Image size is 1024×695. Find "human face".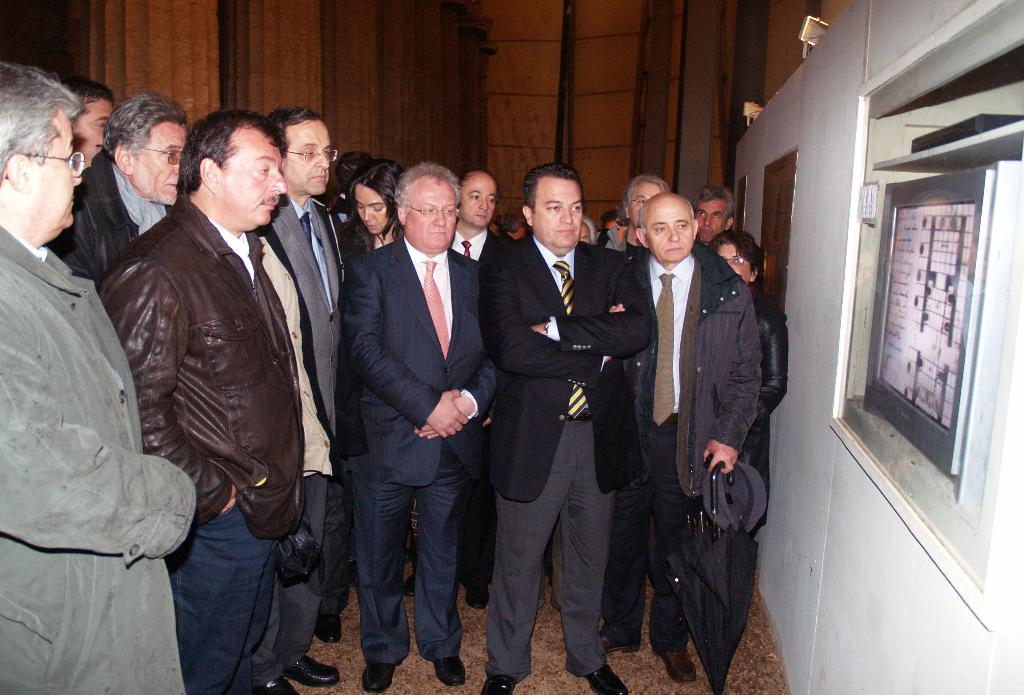
<box>353,182,388,240</box>.
